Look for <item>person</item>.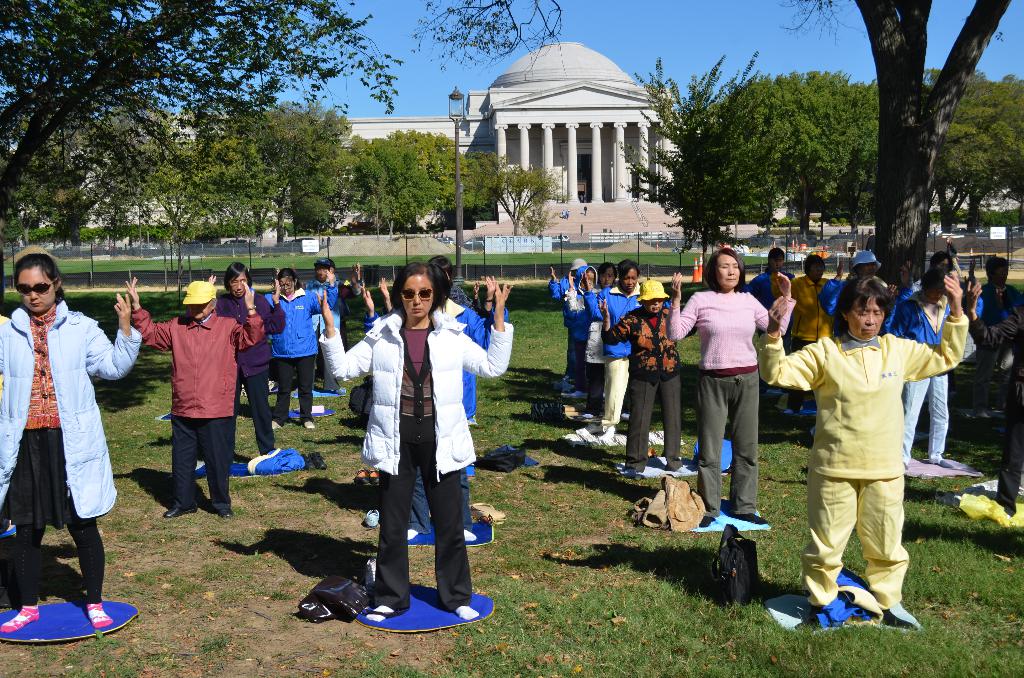
Found: BBox(216, 262, 284, 467).
